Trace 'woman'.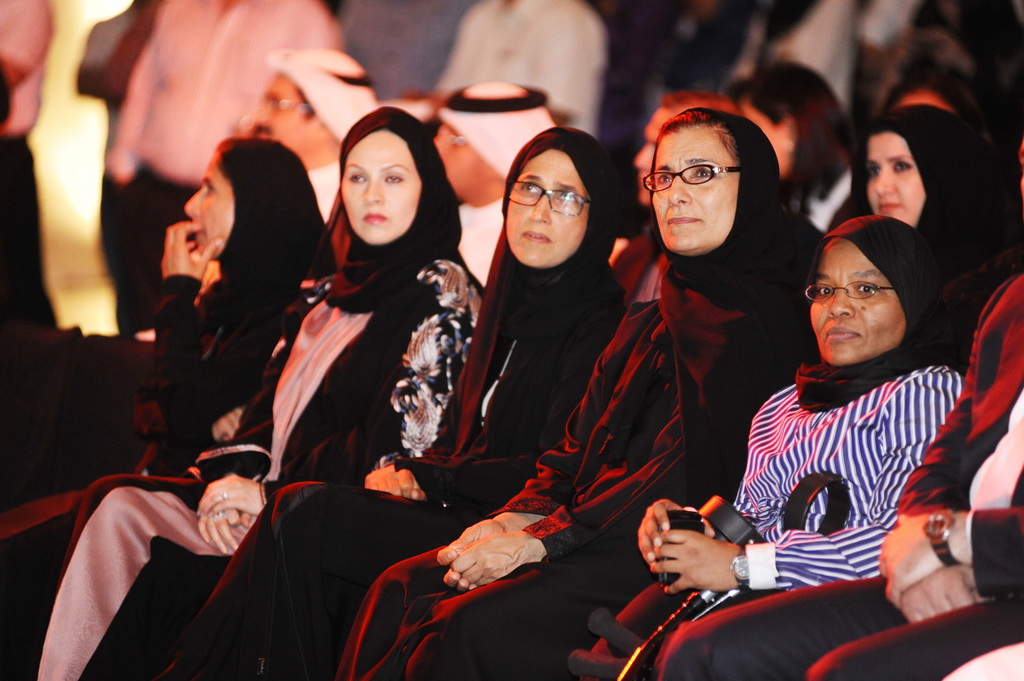
Traced to 329:104:828:680.
